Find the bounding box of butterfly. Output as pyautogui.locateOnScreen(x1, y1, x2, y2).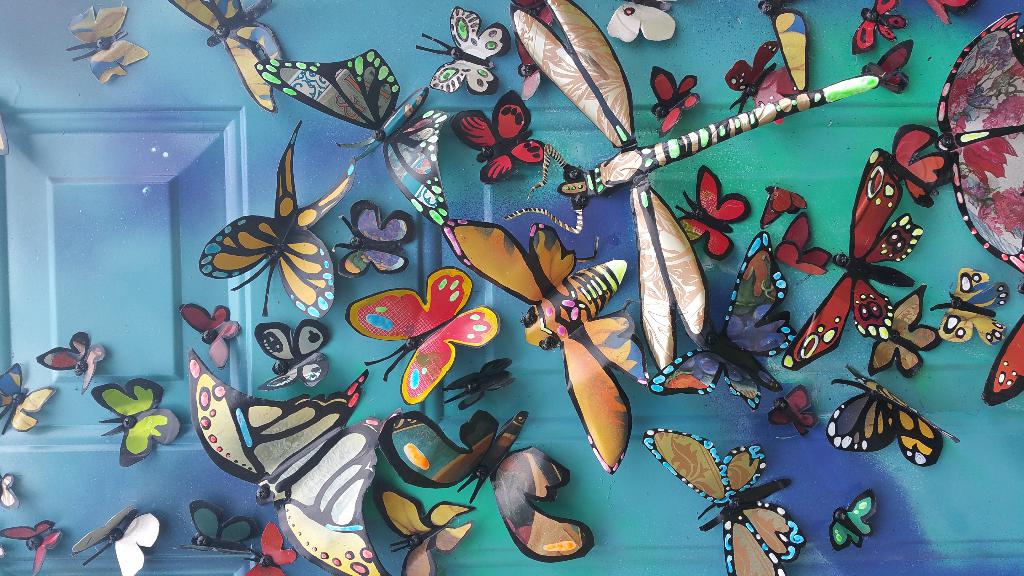
pyautogui.locateOnScreen(830, 487, 875, 553).
